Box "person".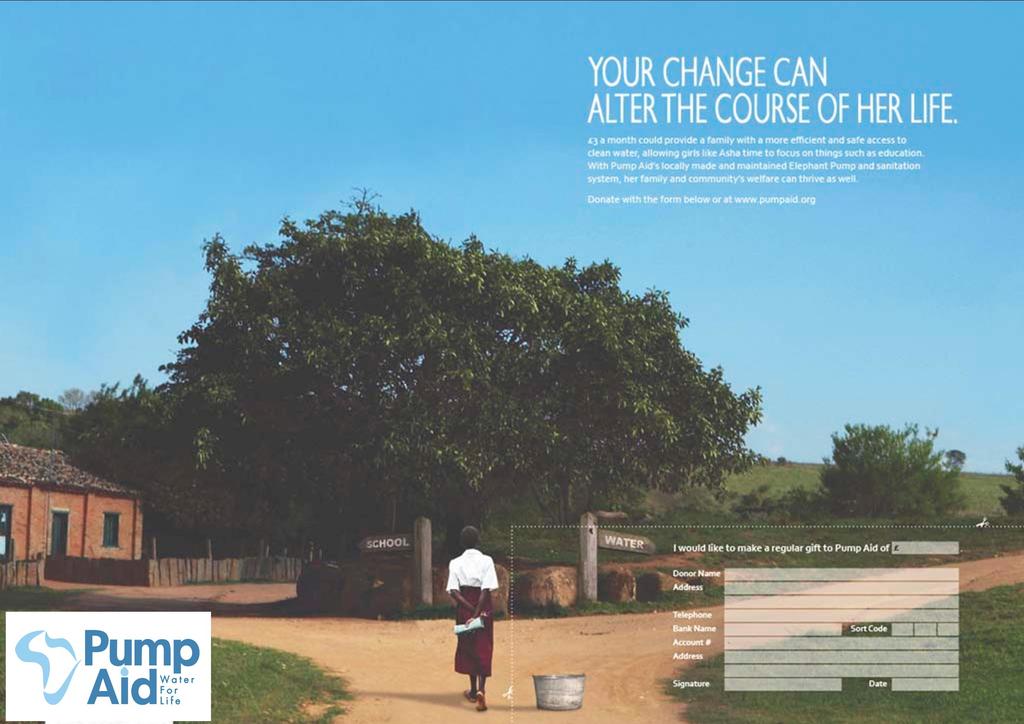
{"x1": 445, "y1": 524, "x2": 502, "y2": 707}.
